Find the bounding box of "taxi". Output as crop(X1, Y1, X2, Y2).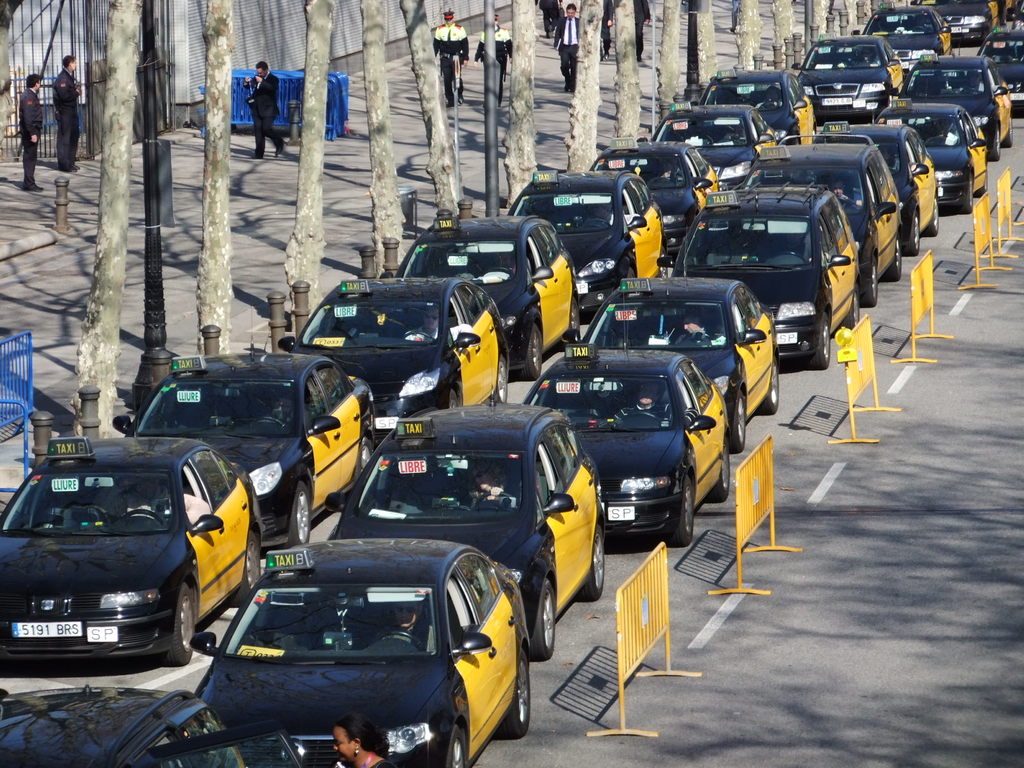
crop(280, 275, 514, 438).
